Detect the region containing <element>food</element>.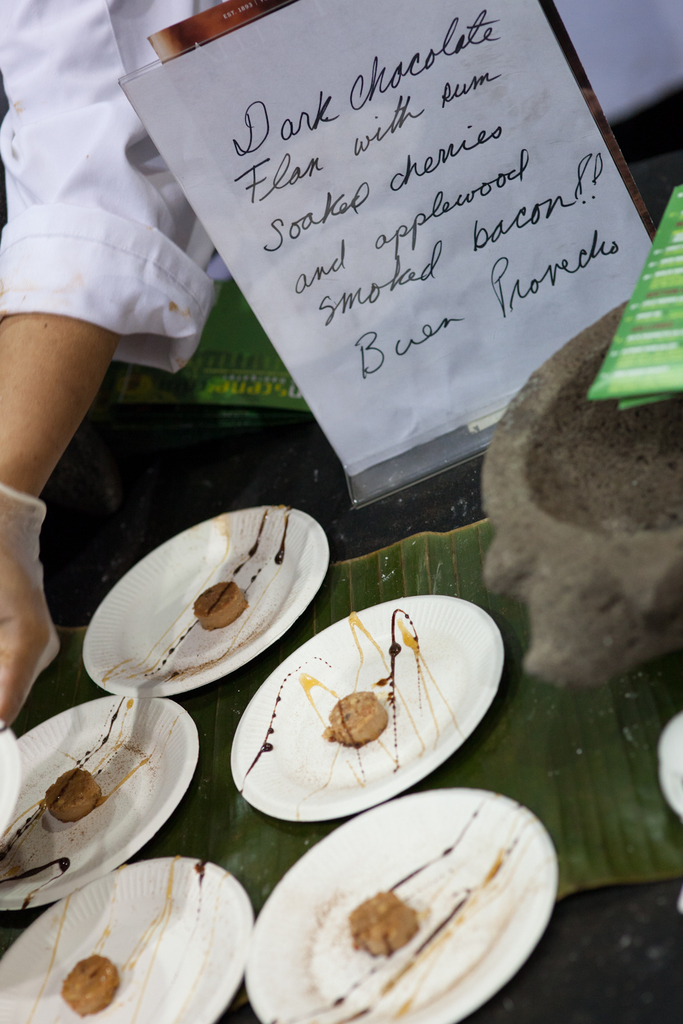
Rect(324, 685, 385, 742).
